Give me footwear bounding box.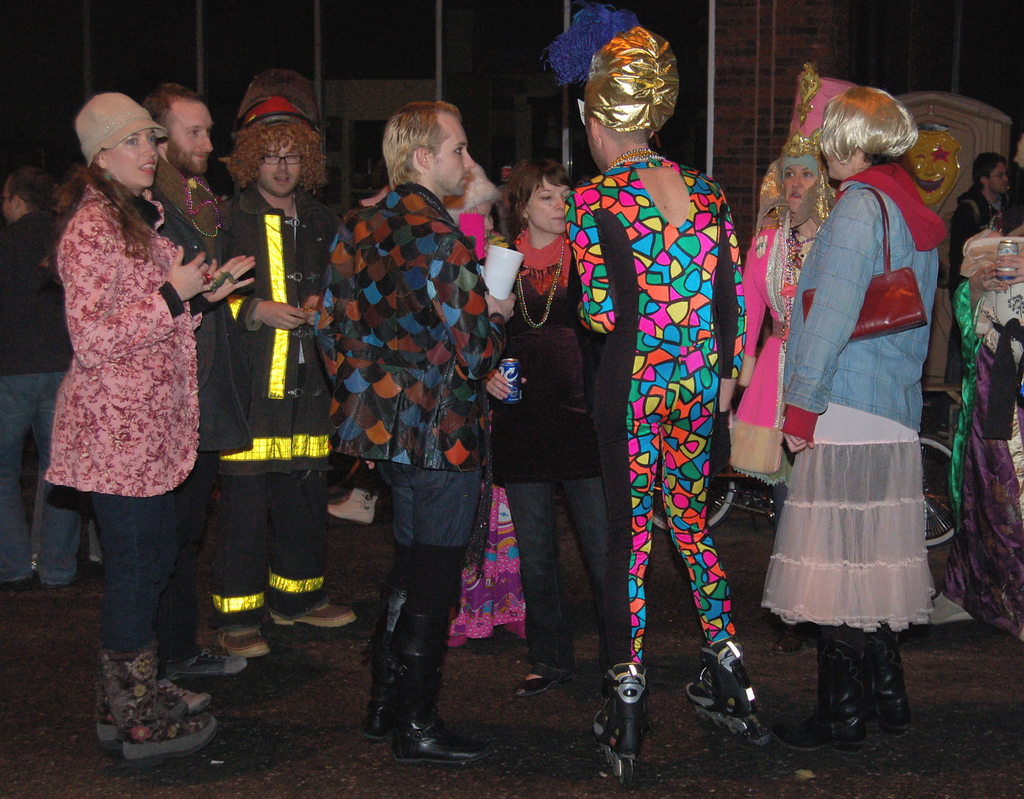
select_region(776, 613, 861, 750).
